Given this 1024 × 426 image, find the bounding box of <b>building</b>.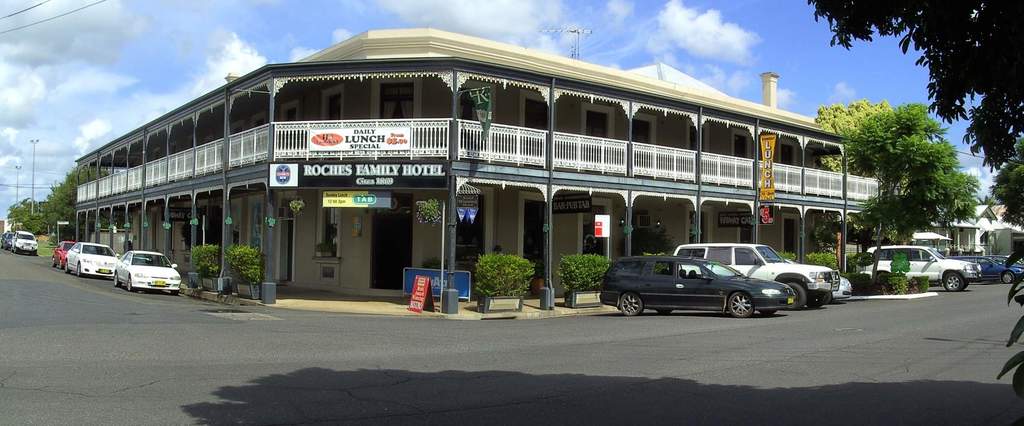
71 22 884 311.
